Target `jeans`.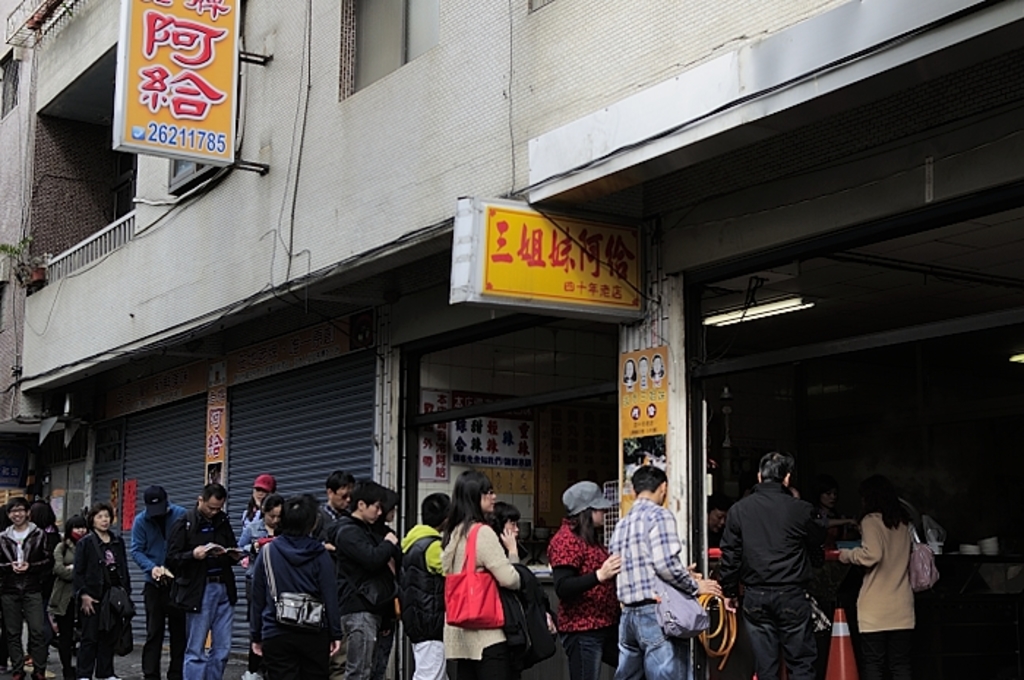
Target region: [742,586,812,674].
